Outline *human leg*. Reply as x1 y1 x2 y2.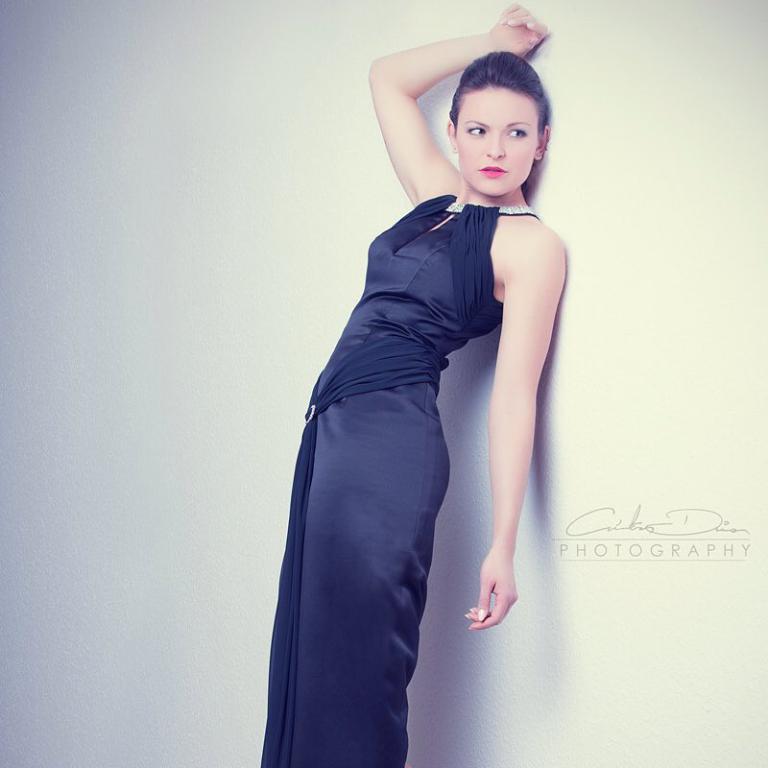
296 397 447 767.
